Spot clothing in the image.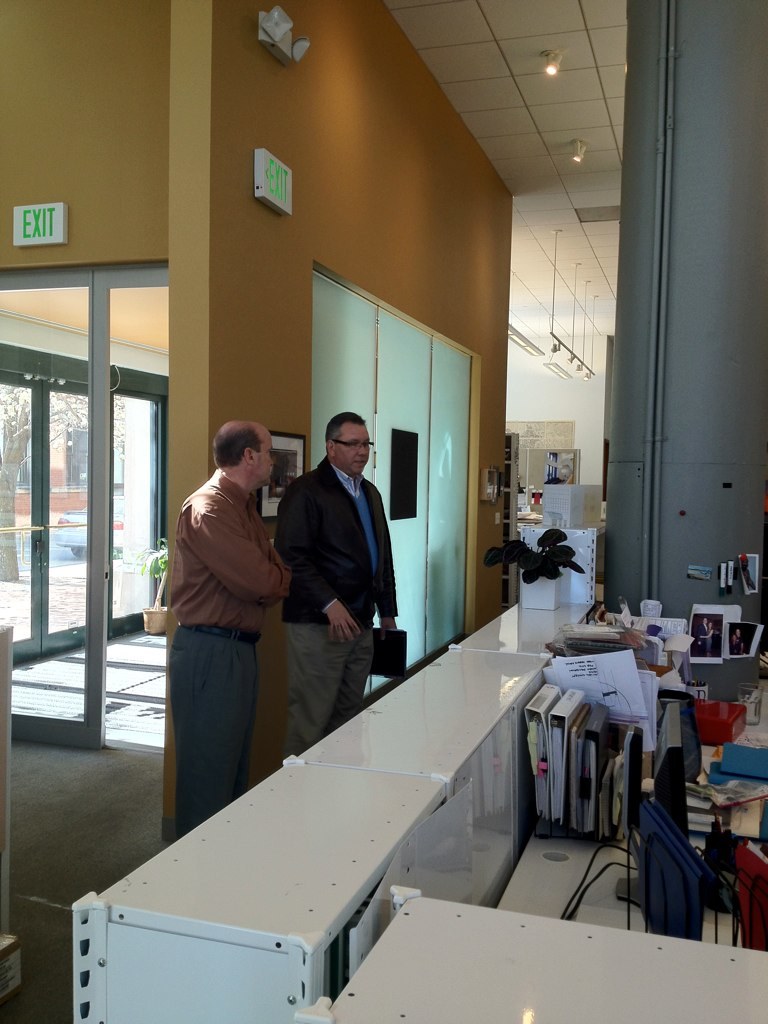
clothing found at bbox(635, 796, 704, 939).
